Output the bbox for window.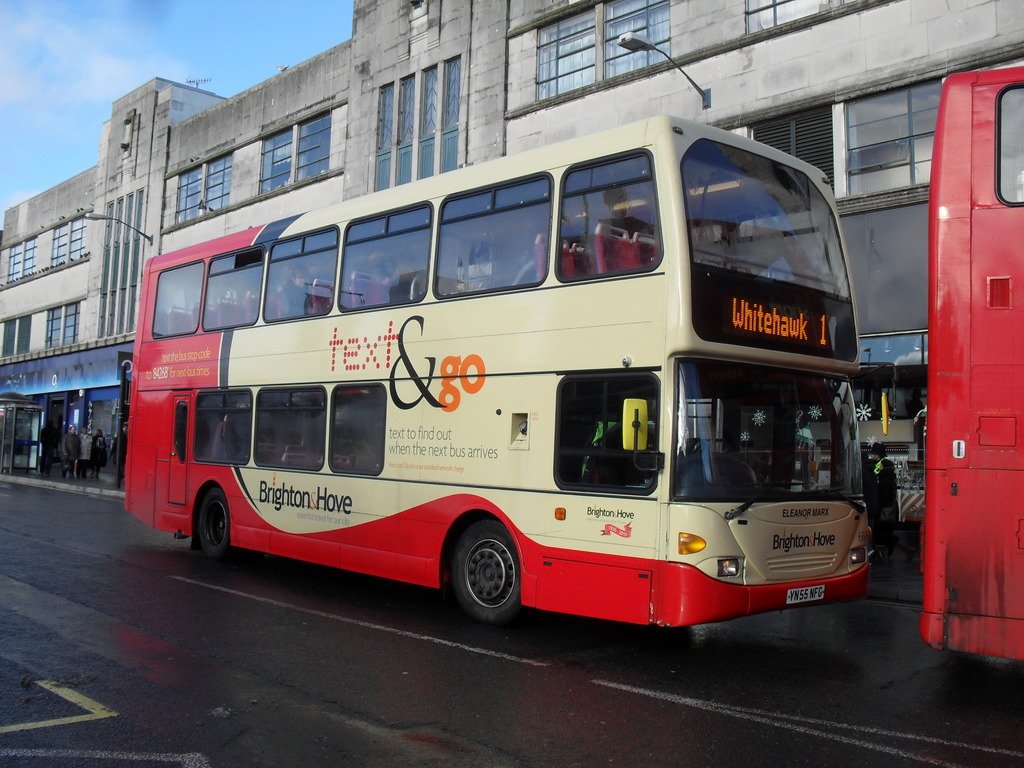
[left=116, top=285, right=127, bottom=332].
